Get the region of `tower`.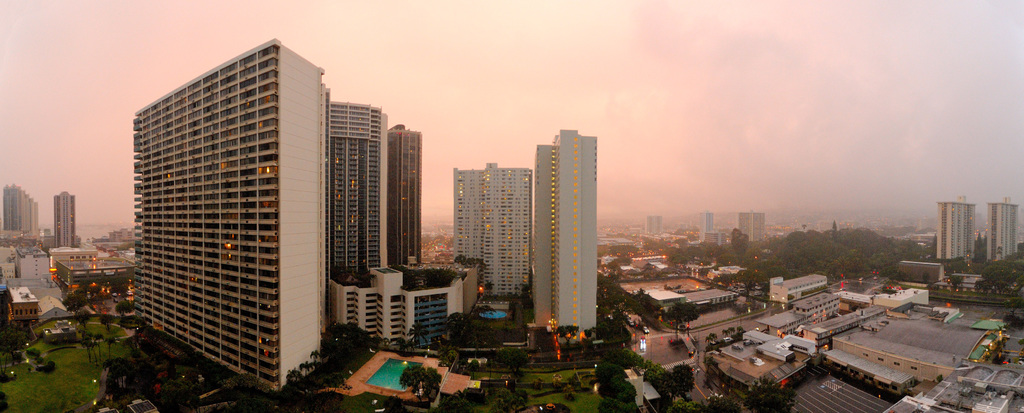
941/198/970/267.
